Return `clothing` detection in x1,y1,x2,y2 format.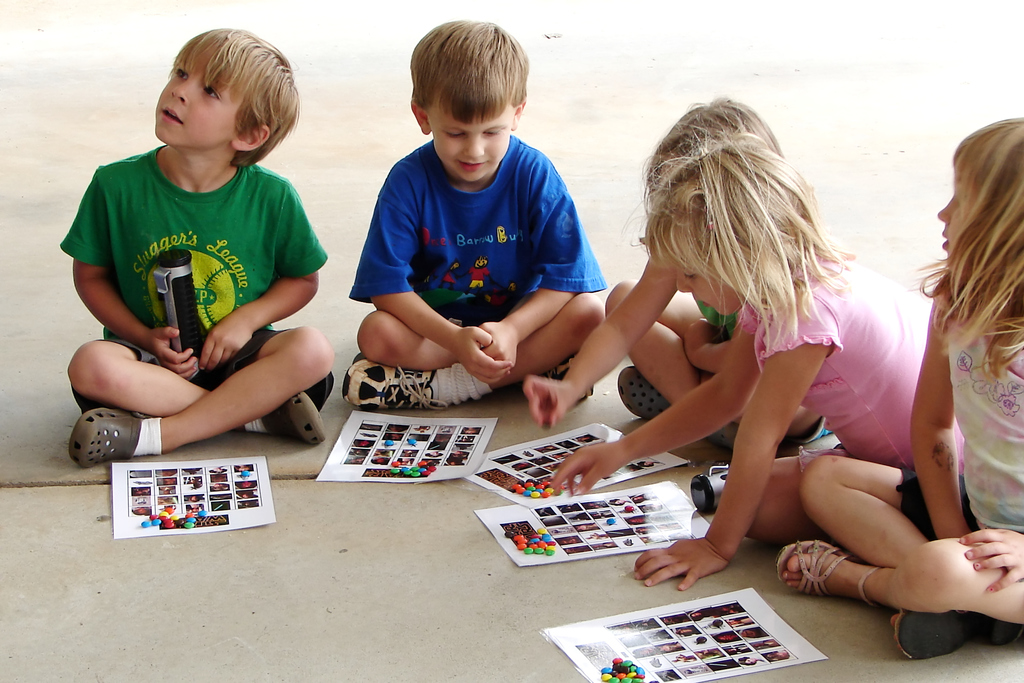
899,280,1023,546.
